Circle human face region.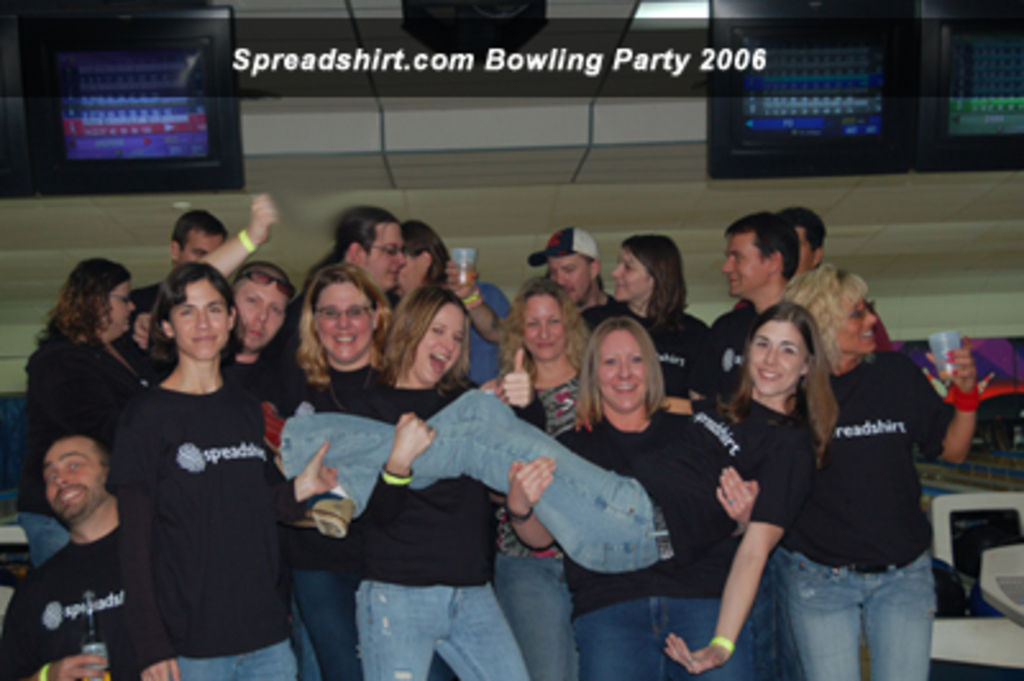
Region: locate(832, 294, 876, 343).
